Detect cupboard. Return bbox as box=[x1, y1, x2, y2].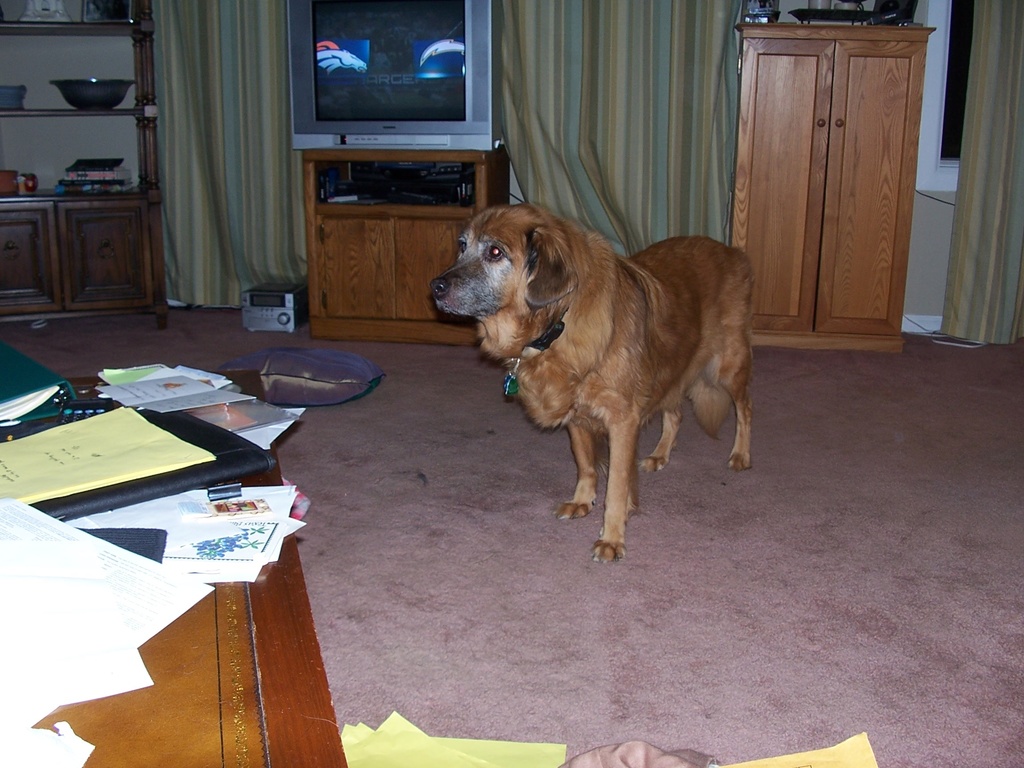
box=[296, 140, 518, 355].
